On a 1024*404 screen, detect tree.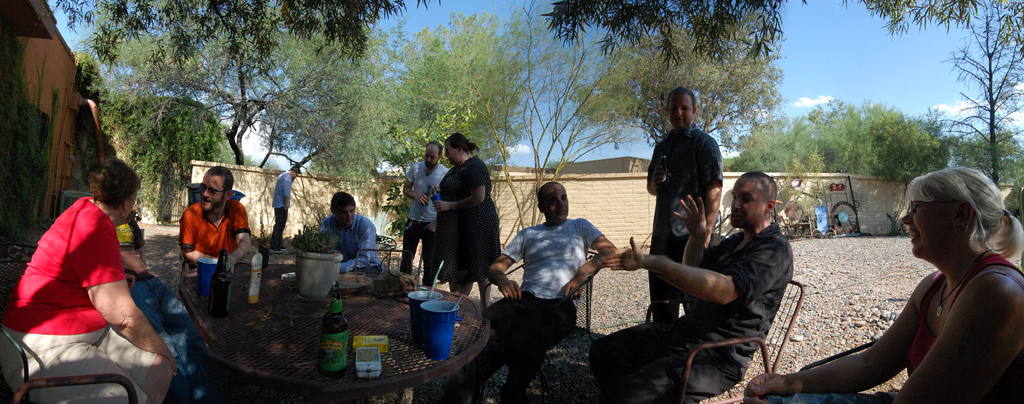
BBox(595, 33, 772, 149).
